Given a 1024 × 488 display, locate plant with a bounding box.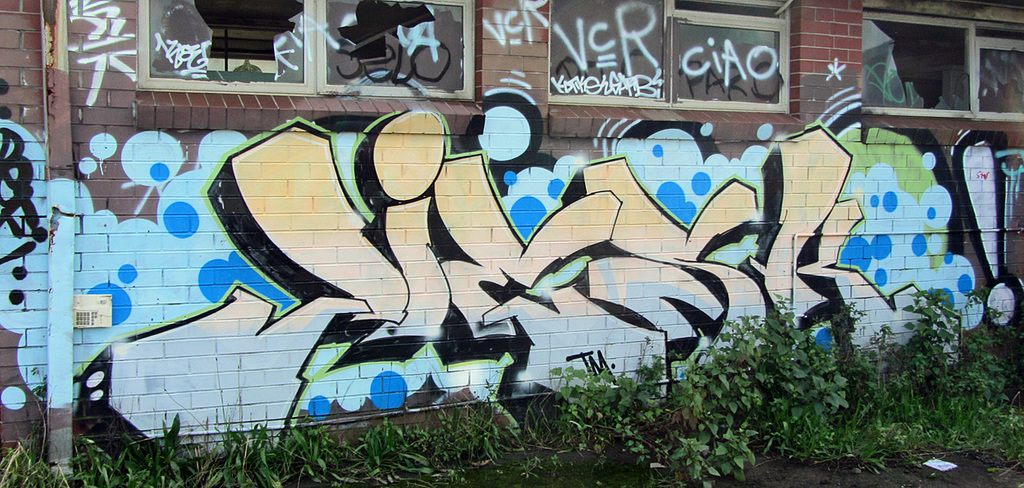
Located: (x1=759, y1=294, x2=859, y2=426).
